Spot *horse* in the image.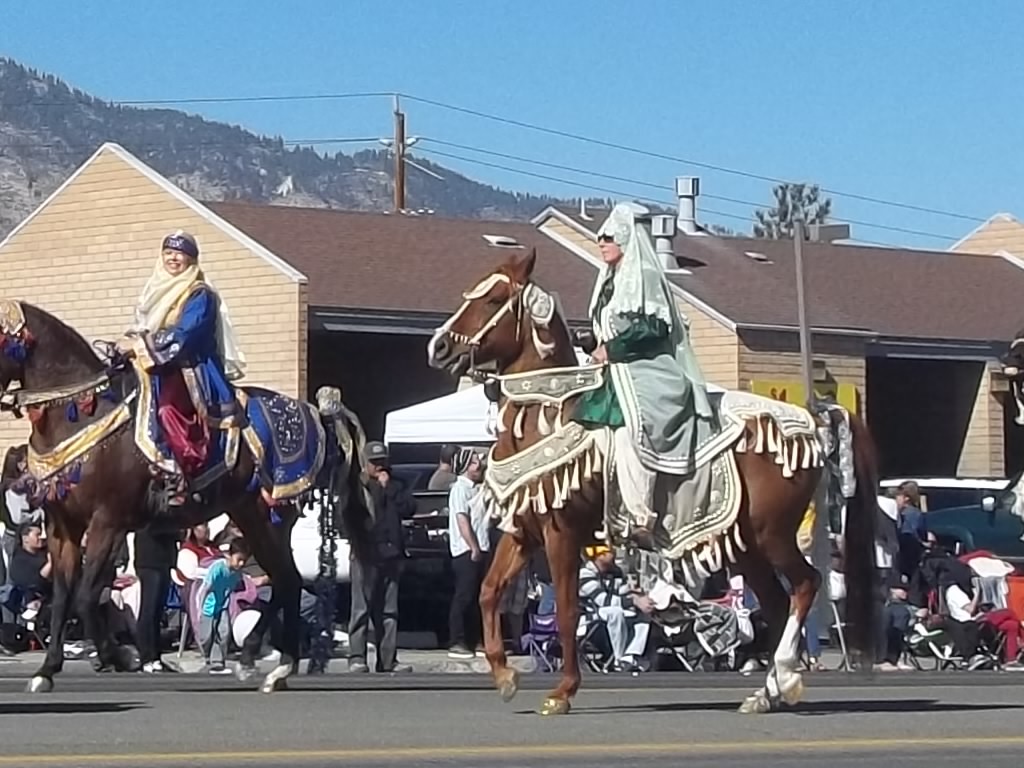
*horse* found at x1=425 y1=245 x2=884 y2=719.
